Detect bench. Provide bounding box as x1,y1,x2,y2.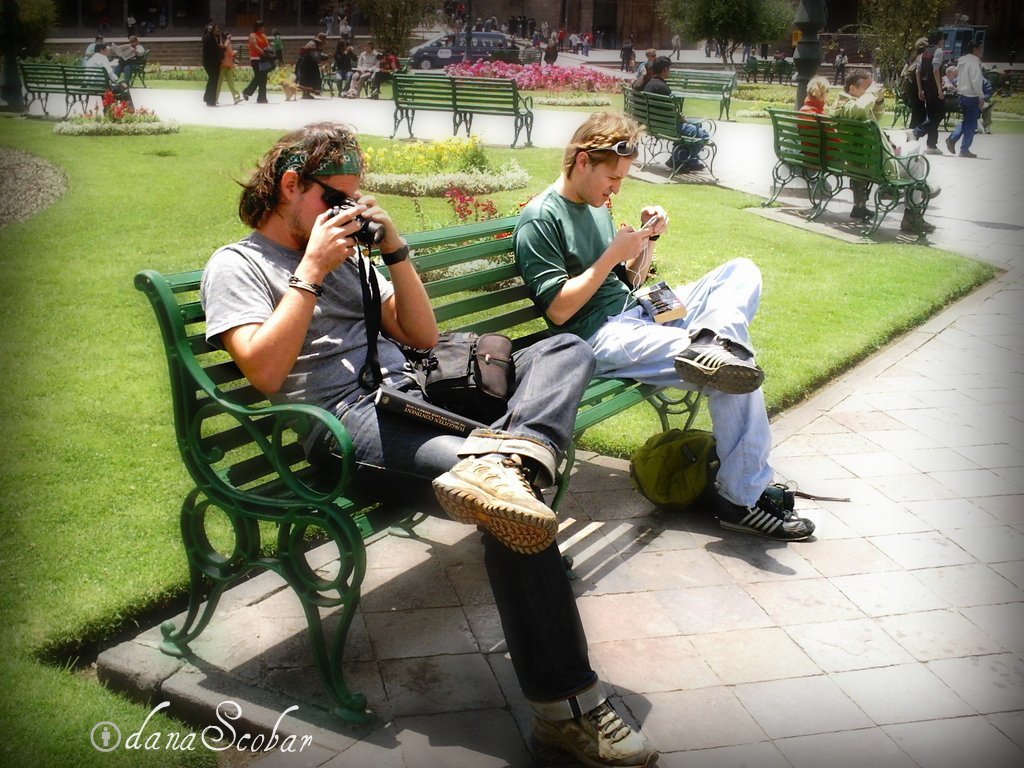
373,66,536,143.
